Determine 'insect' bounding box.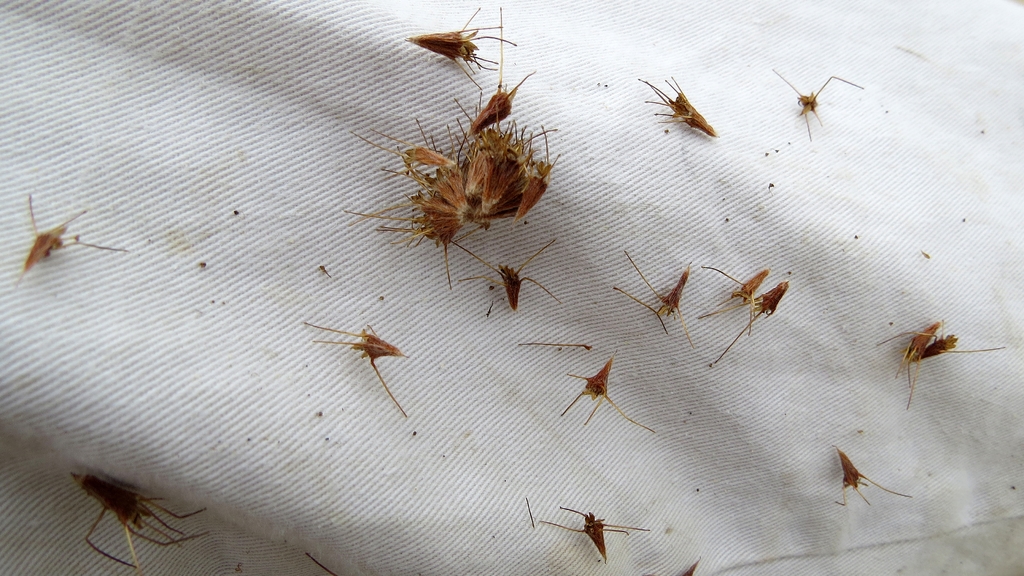
Determined: (0, 194, 126, 289).
